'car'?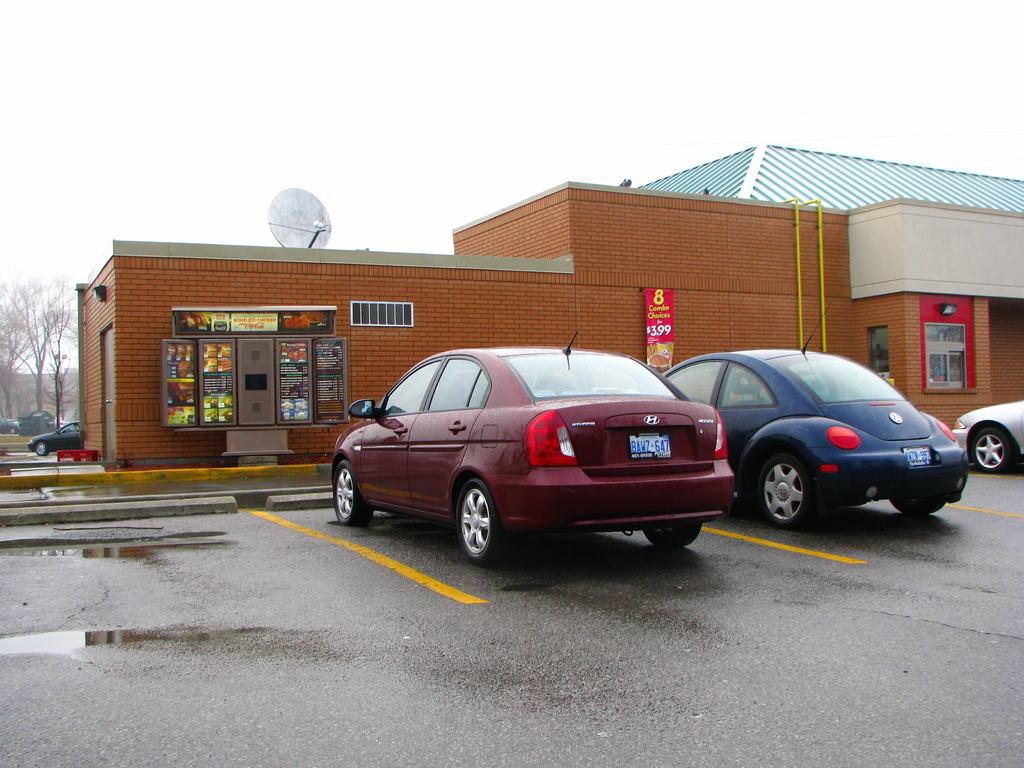
[x1=334, y1=333, x2=736, y2=567]
